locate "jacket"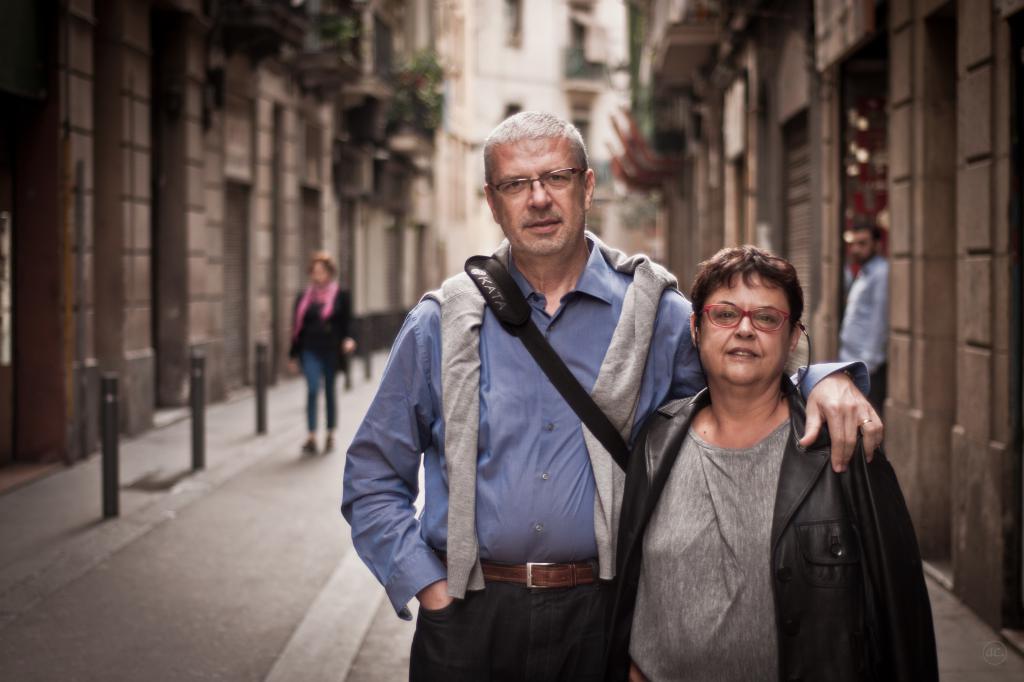
left=611, top=325, right=928, bottom=673
